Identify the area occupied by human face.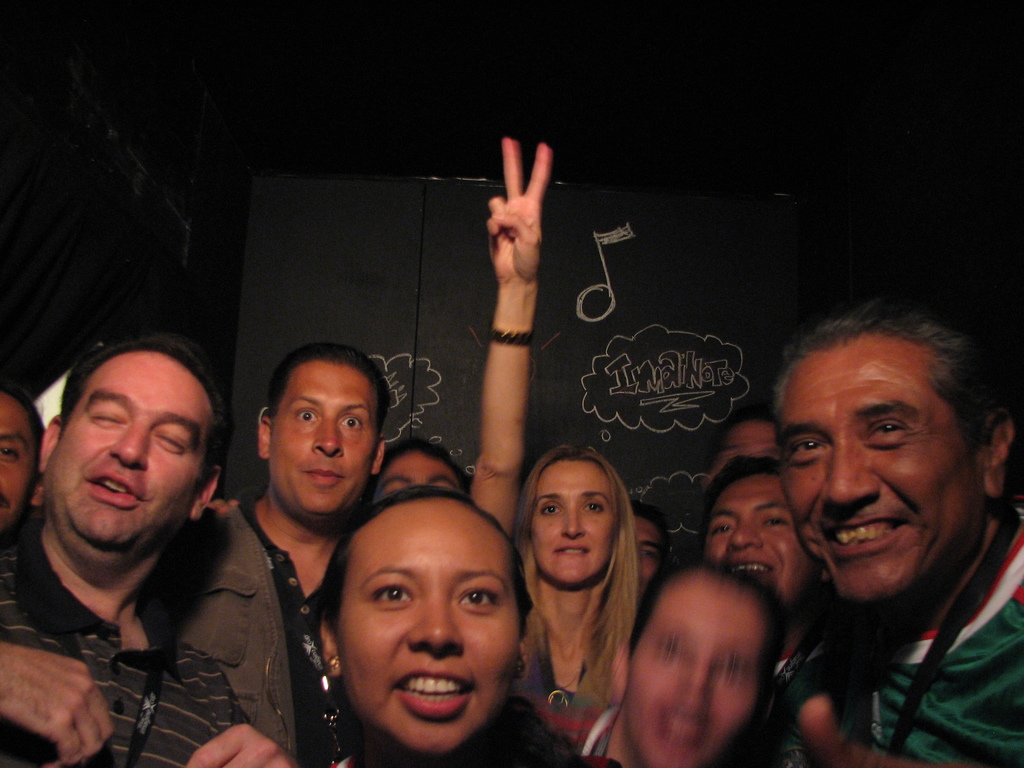
Area: [x1=703, y1=426, x2=787, y2=491].
